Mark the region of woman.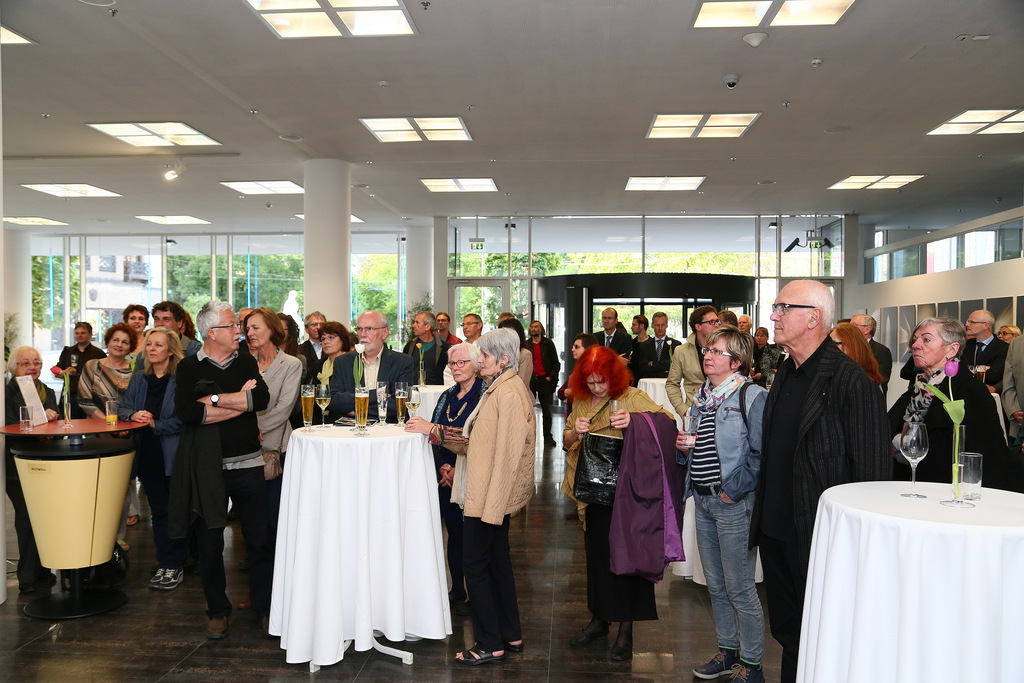
Region: 428,342,481,607.
